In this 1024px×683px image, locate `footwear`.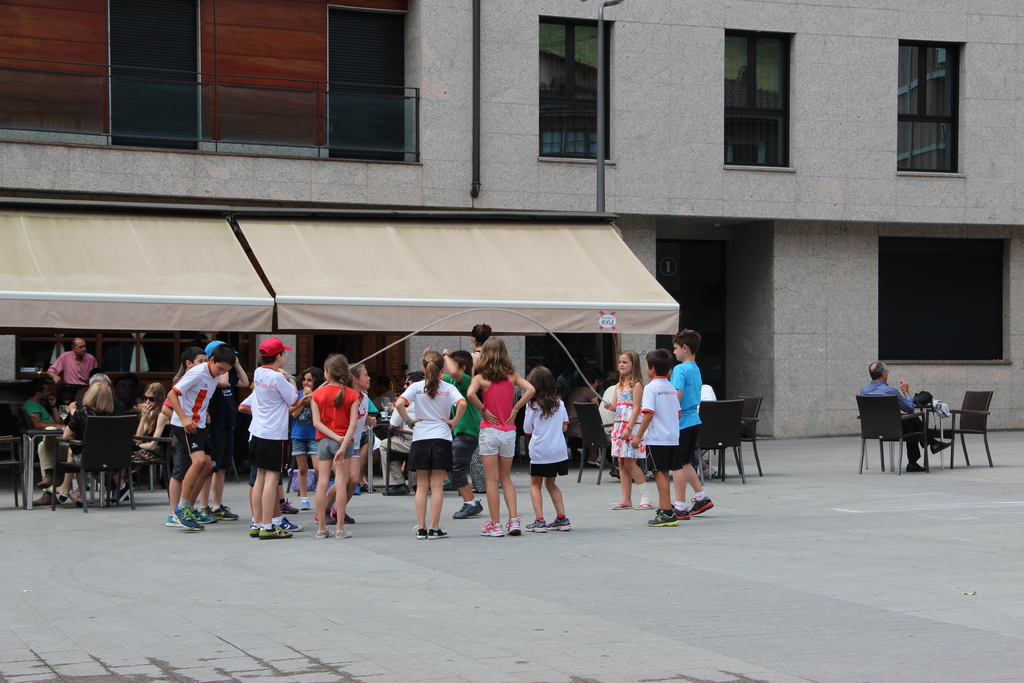
Bounding box: [left=506, top=516, right=522, bottom=536].
